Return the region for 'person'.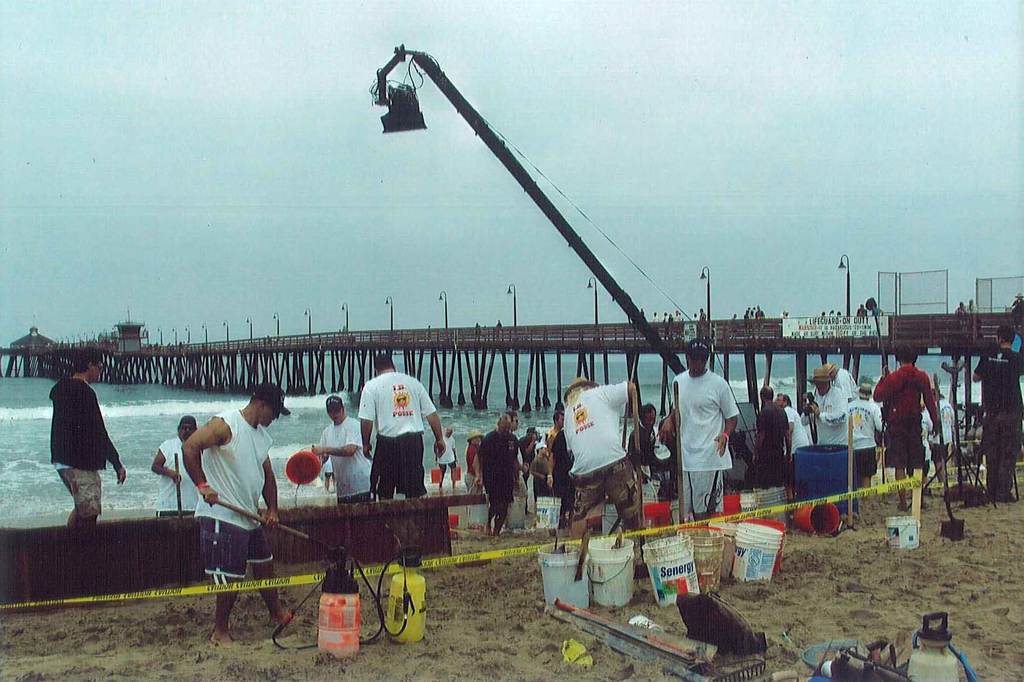
[313, 396, 375, 506].
